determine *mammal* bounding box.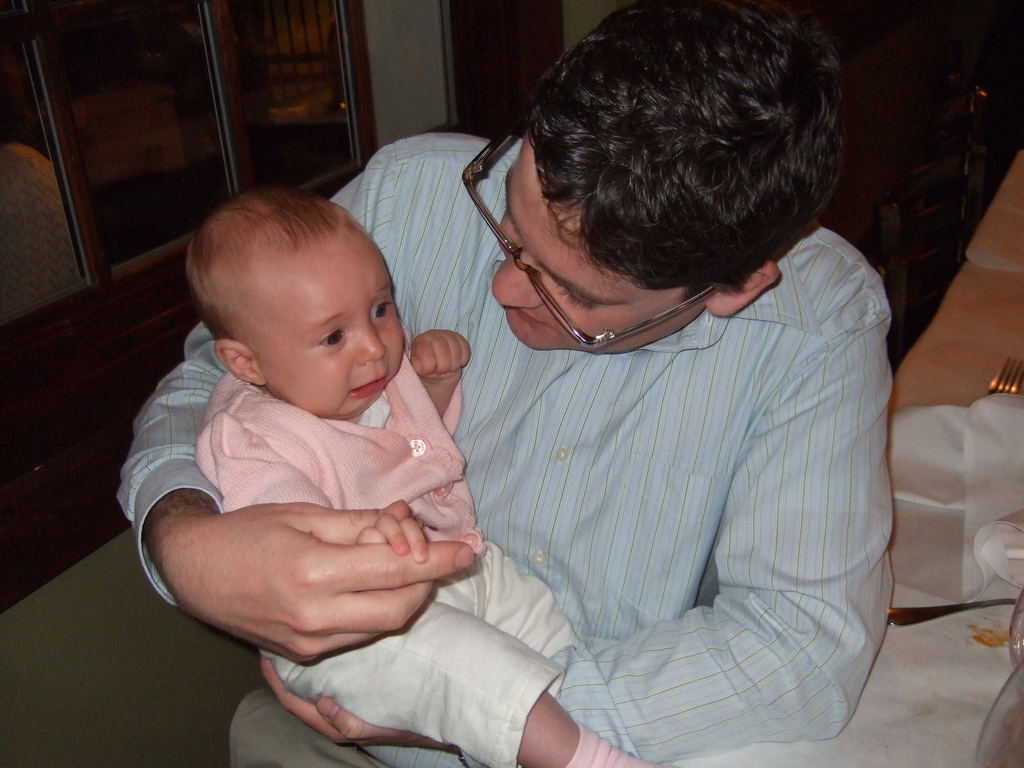
Determined: (x1=112, y1=0, x2=893, y2=757).
